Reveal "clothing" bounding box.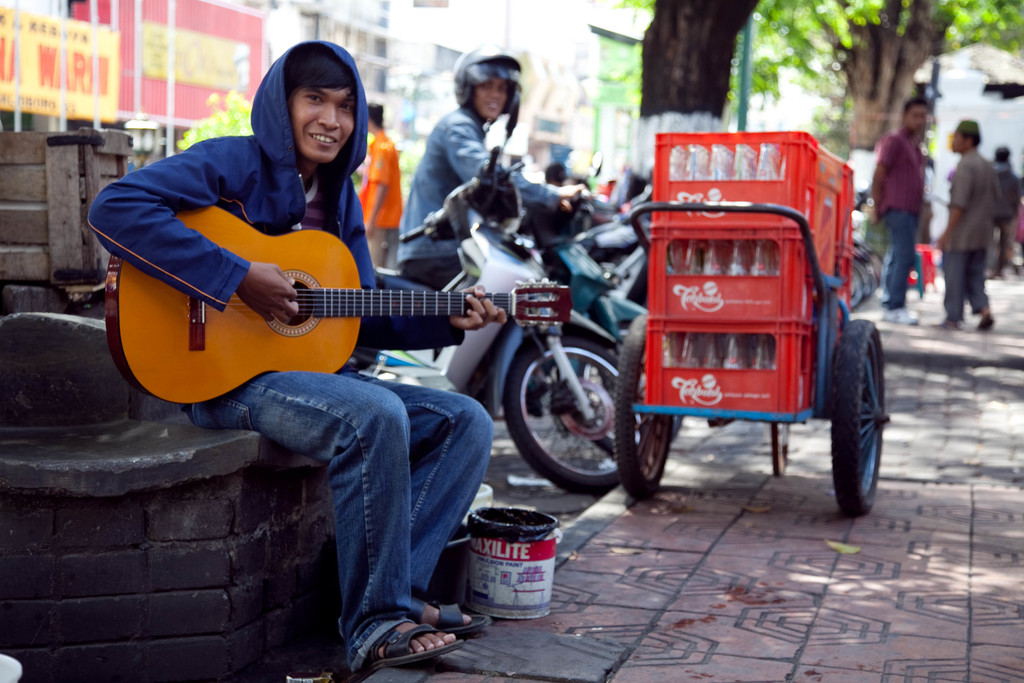
Revealed: Rect(872, 118, 929, 307).
